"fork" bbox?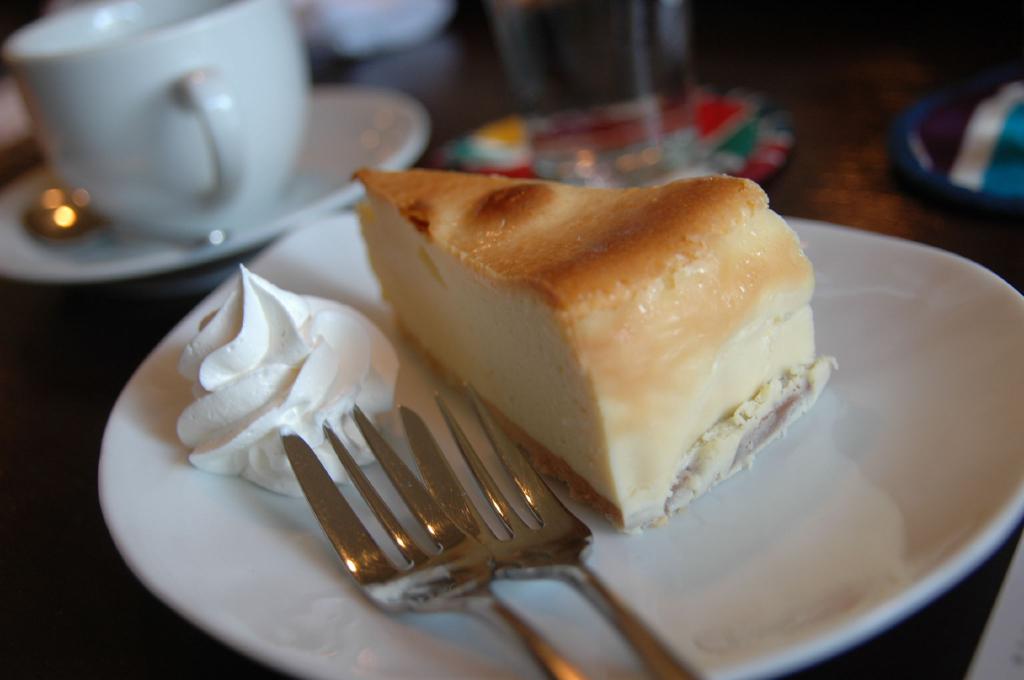
Rect(396, 378, 700, 679)
